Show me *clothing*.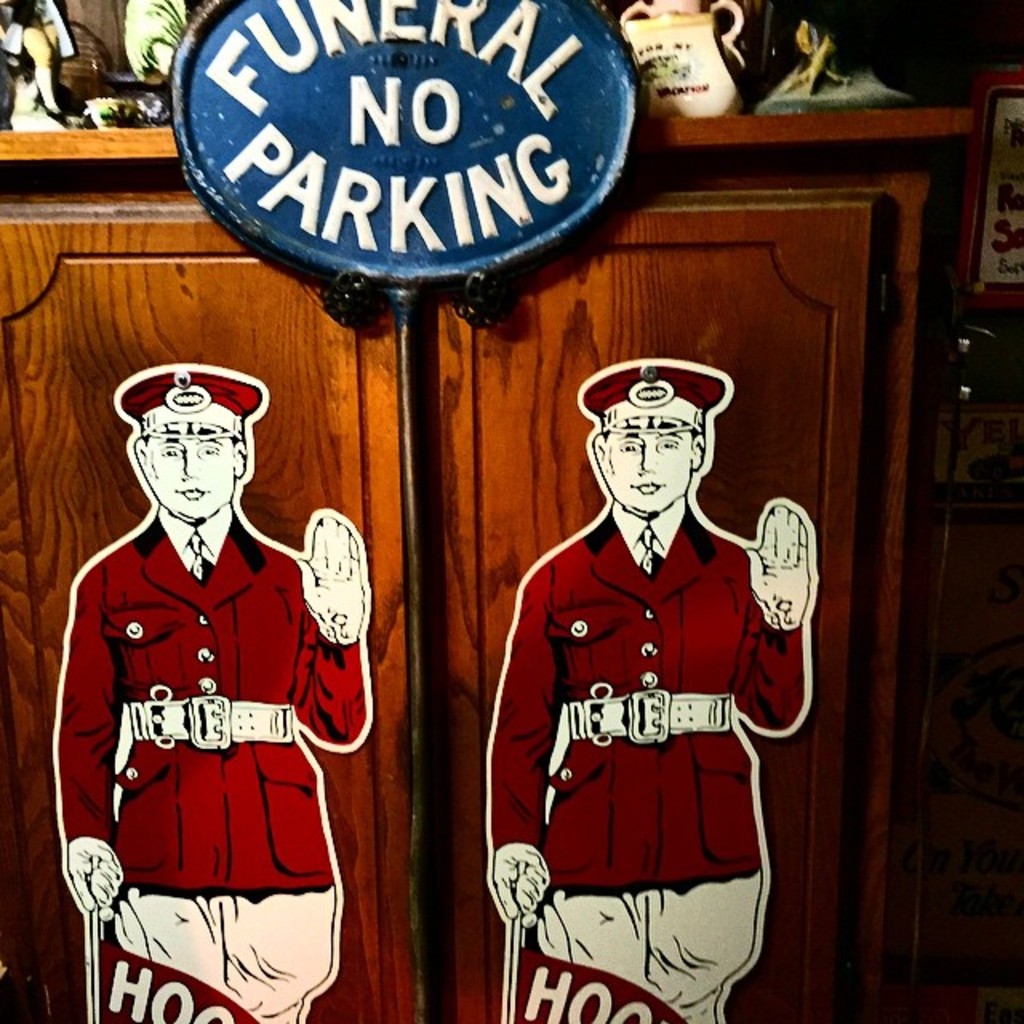
*clothing* is here: bbox(58, 512, 370, 1022).
